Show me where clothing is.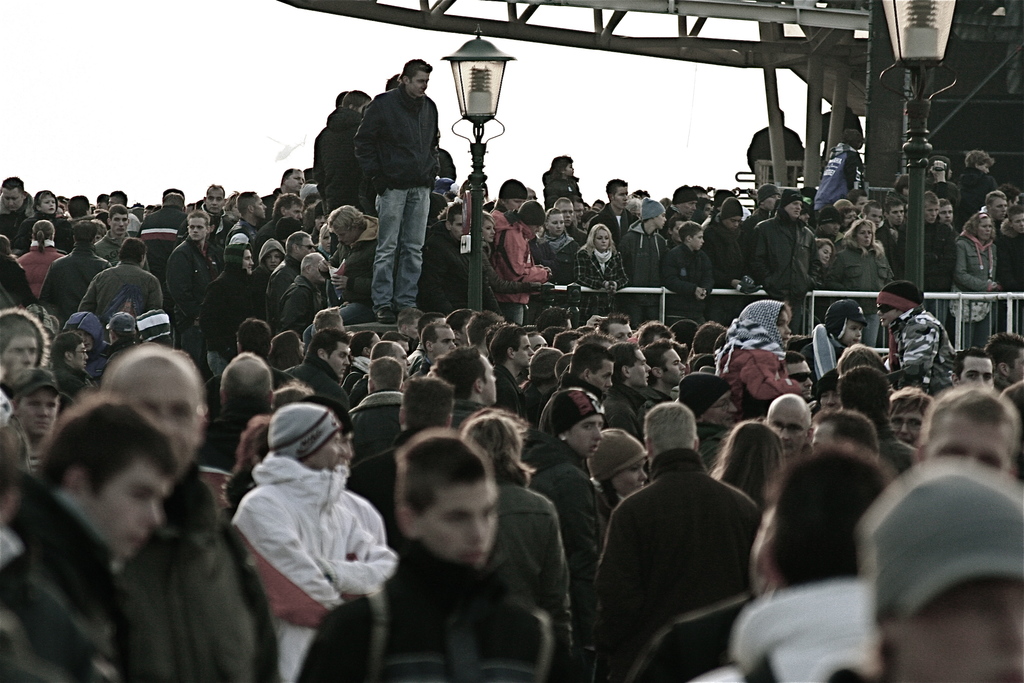
clothing is at crop(950, 222, 1003, 347).
